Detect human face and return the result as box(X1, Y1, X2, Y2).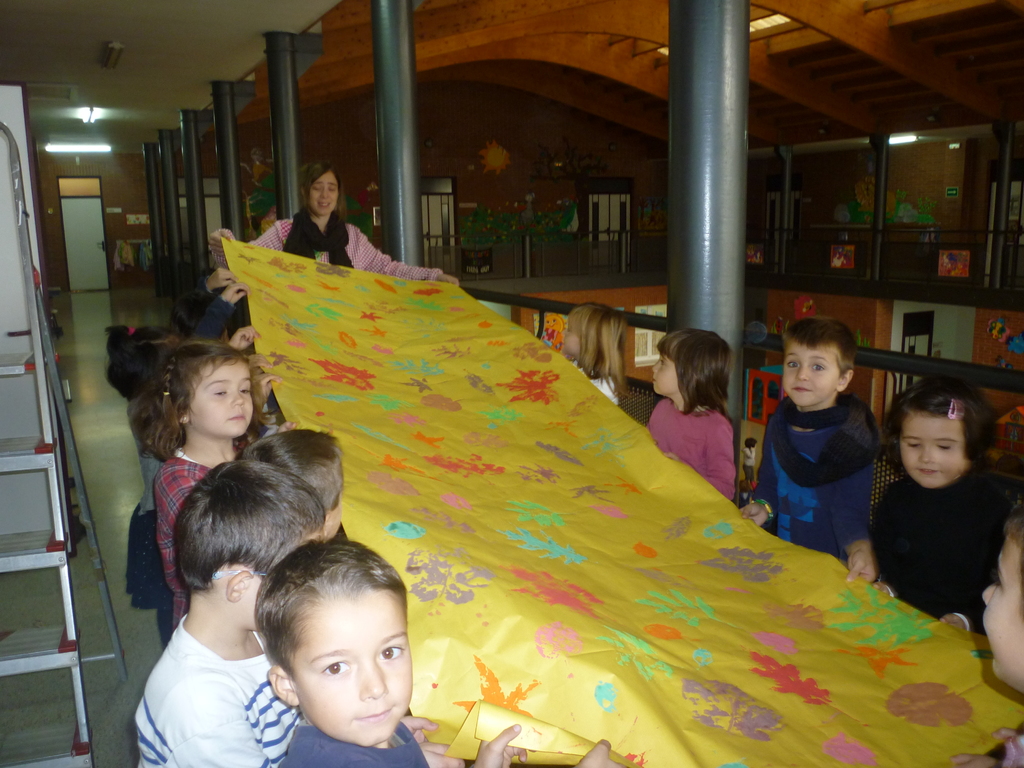
box(900, 415, 970, 488).
